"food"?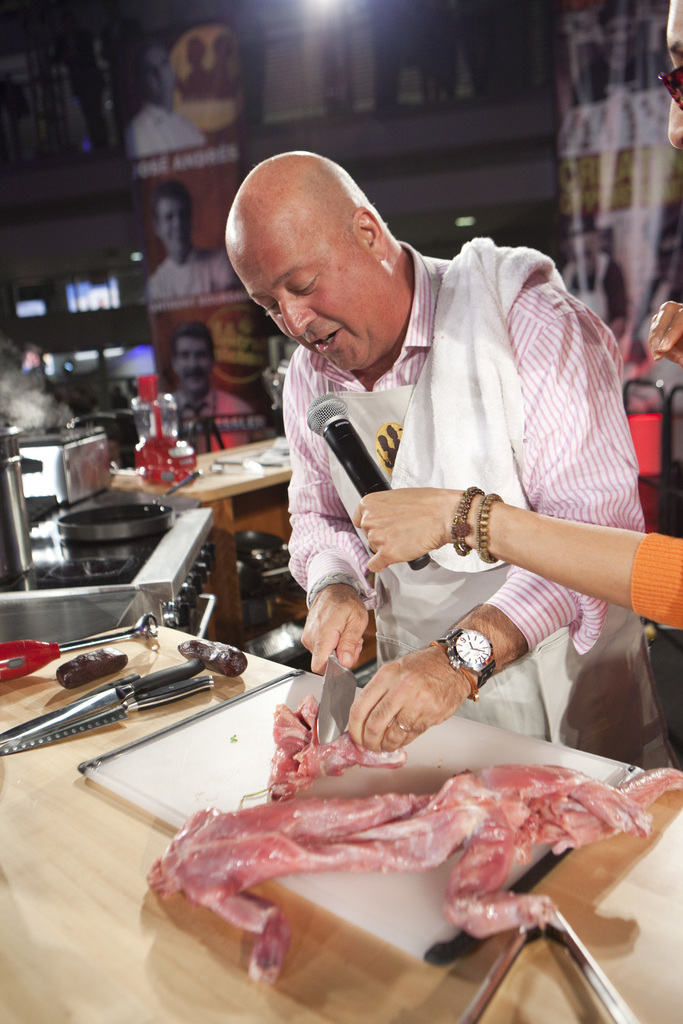
region(265, 700, 415, 807)
